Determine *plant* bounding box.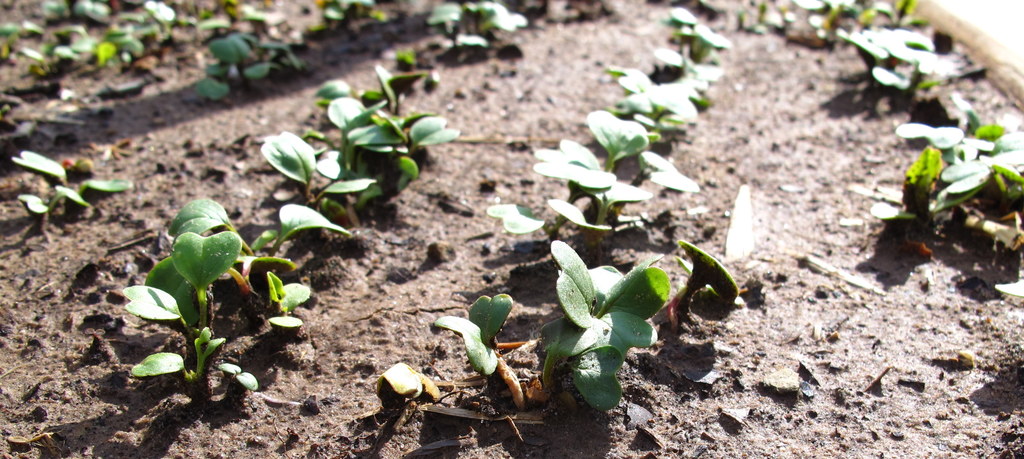
Determined: 0 23 42 76.
